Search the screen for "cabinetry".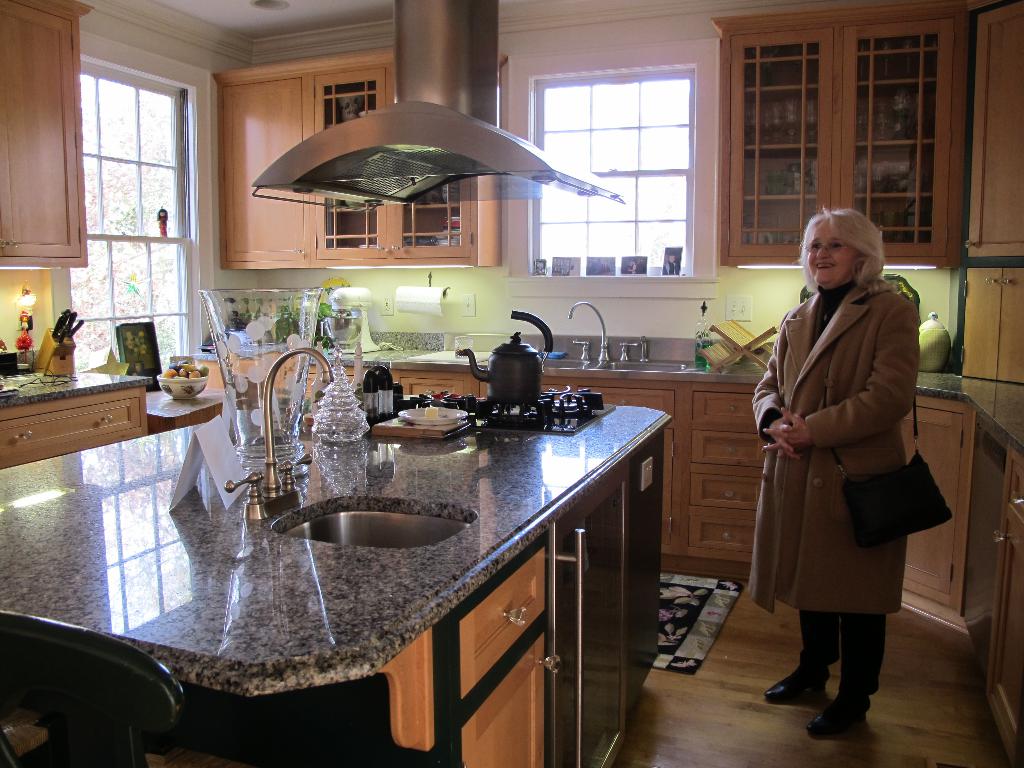
Found at box(375, 461, 688, 736).
